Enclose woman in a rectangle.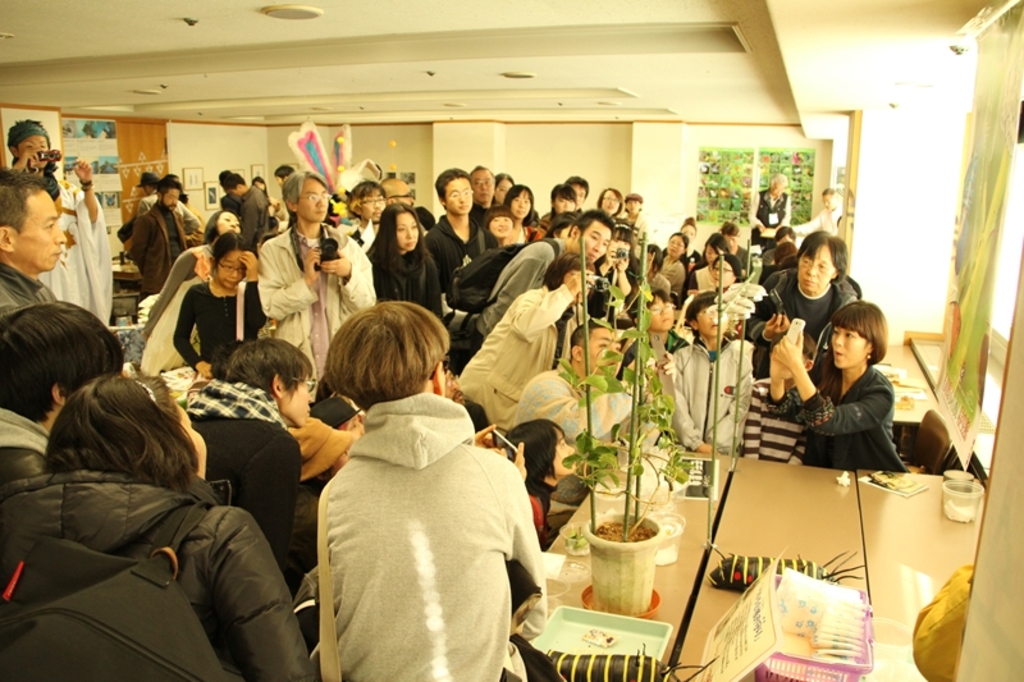
Rect(707, 257, 739, 306).
